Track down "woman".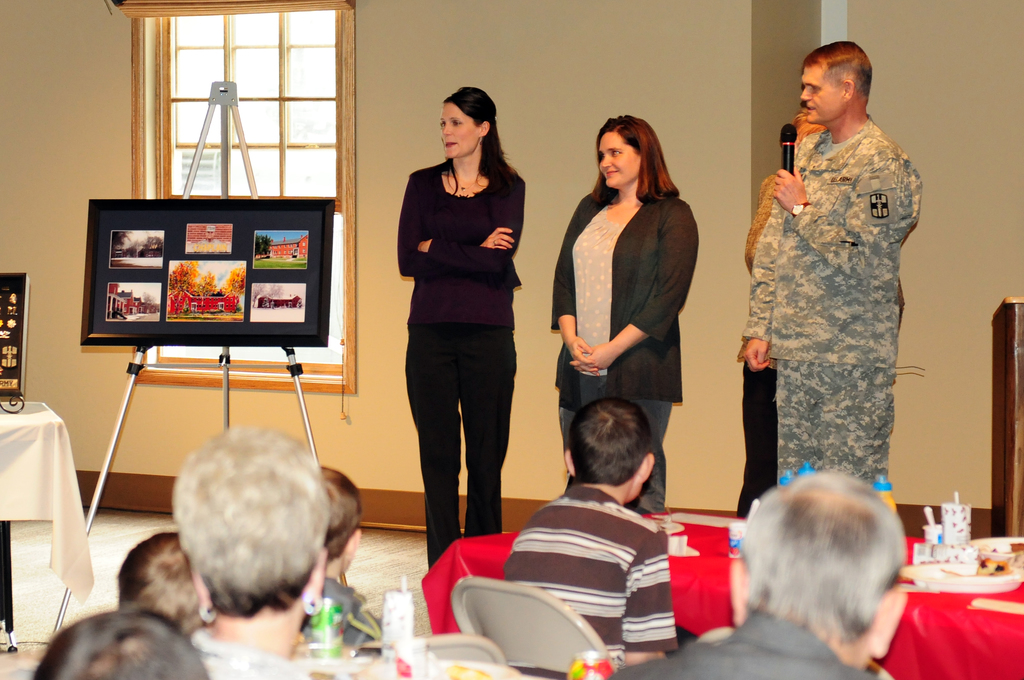
Tracked to crop(549, 112, 698, 515).
